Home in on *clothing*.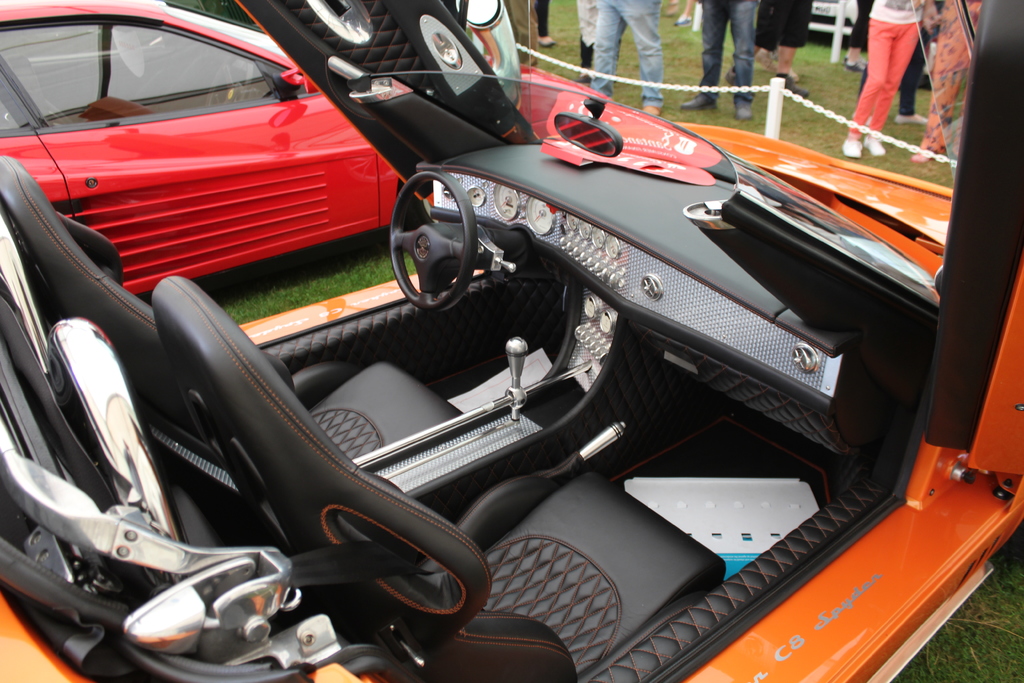
Homed in at left=540, top=0, right=551, bottom=35.
